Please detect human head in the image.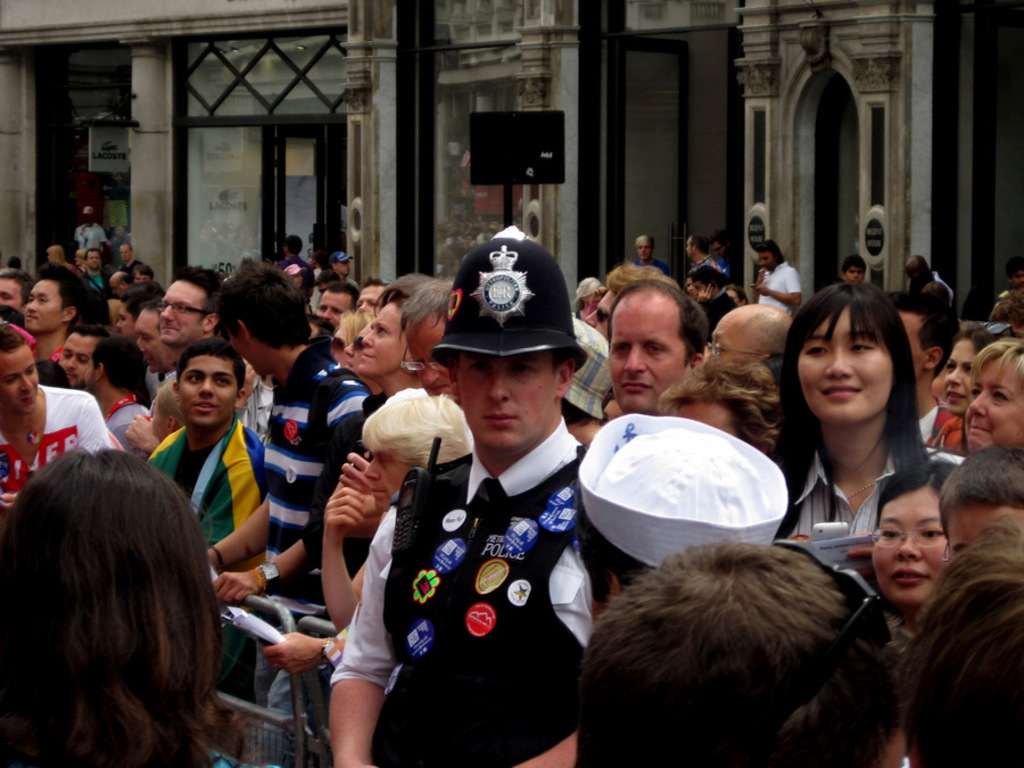
[755, 237, 787, 270].
